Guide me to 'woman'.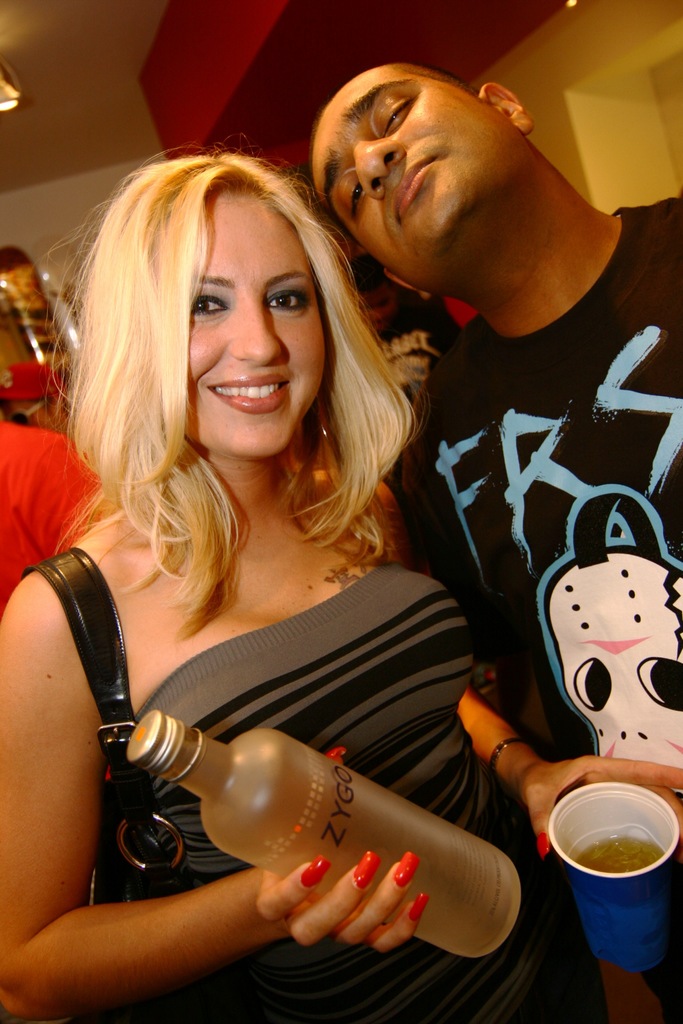
Guidance: box=[0, 146, 682, 1023].
